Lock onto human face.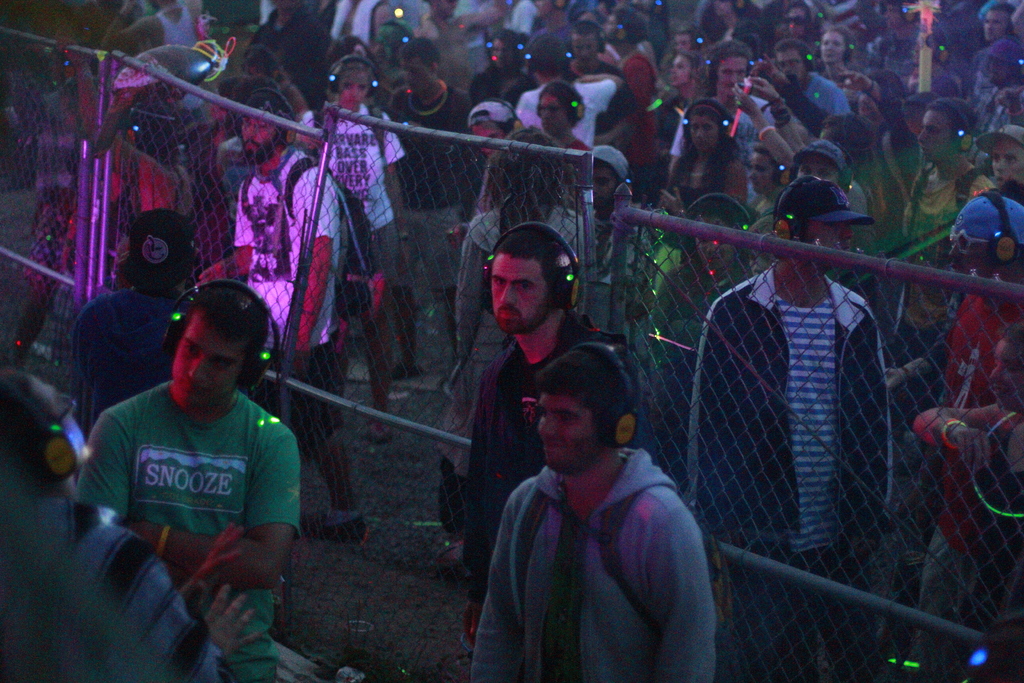
Locked: [996, 145, 1023, 184].
